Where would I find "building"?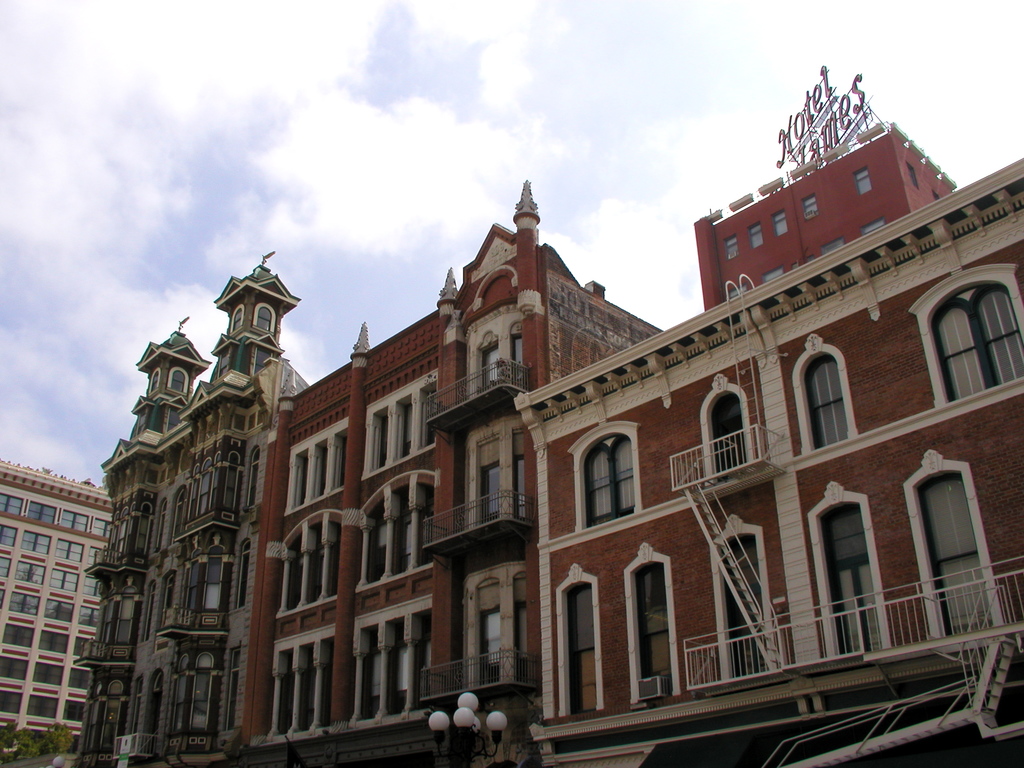
At [x1=70, y1=261, x2=305, y2=767].
